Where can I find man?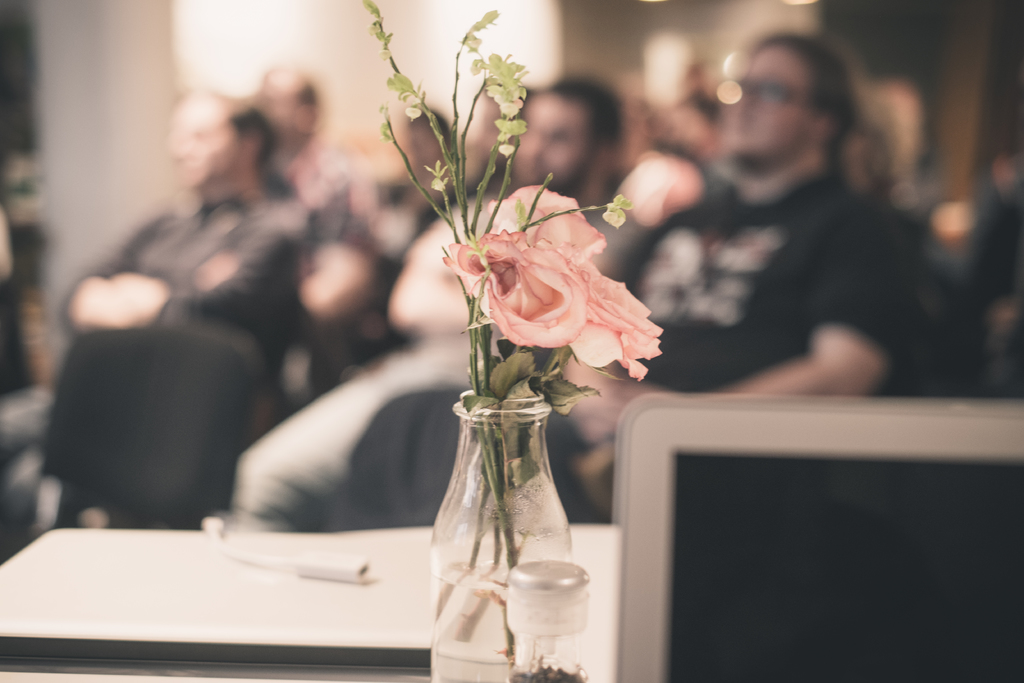
You can find it at box=[241, 69, 358, 395].
